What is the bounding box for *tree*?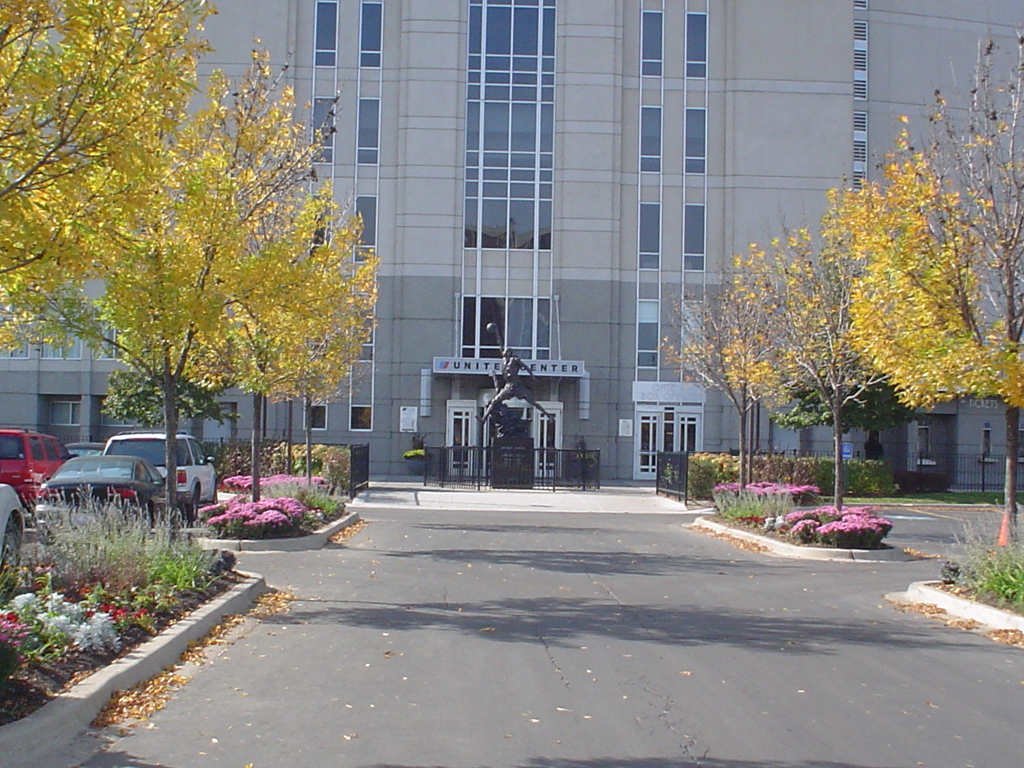
[663,239,782,482].
